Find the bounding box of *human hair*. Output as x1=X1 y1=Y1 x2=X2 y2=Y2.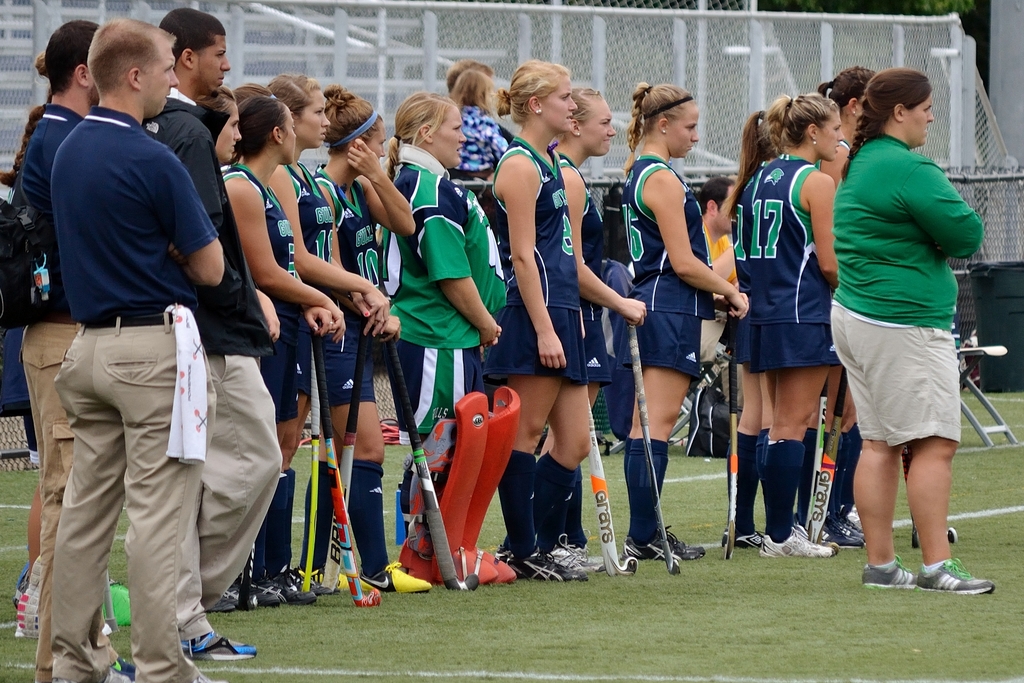
x1=724 y1=111 x2=772 y2=218.
